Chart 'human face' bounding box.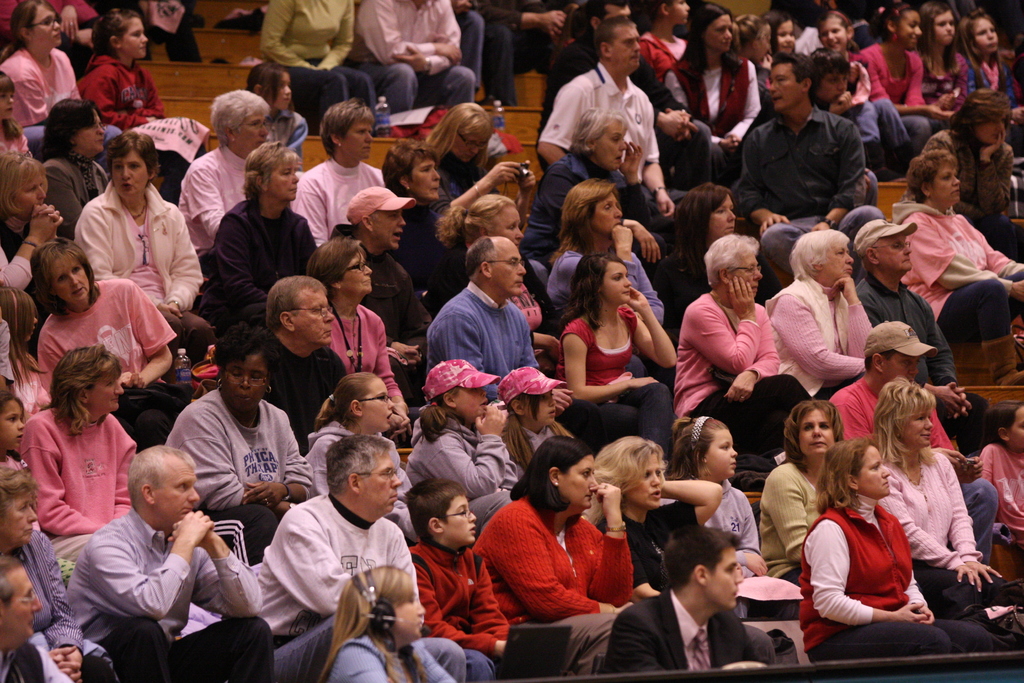
Charted: l=392, t=586, r=426, b=645.
